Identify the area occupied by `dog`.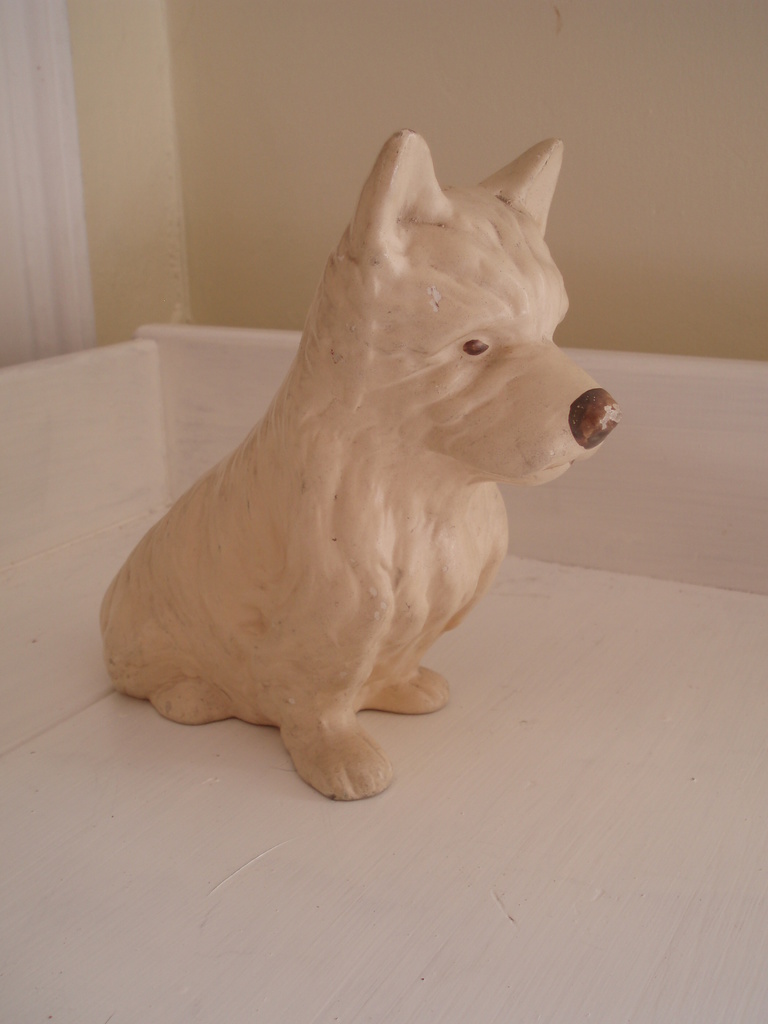
Area: l=100, t=137, r=621, b=802.
